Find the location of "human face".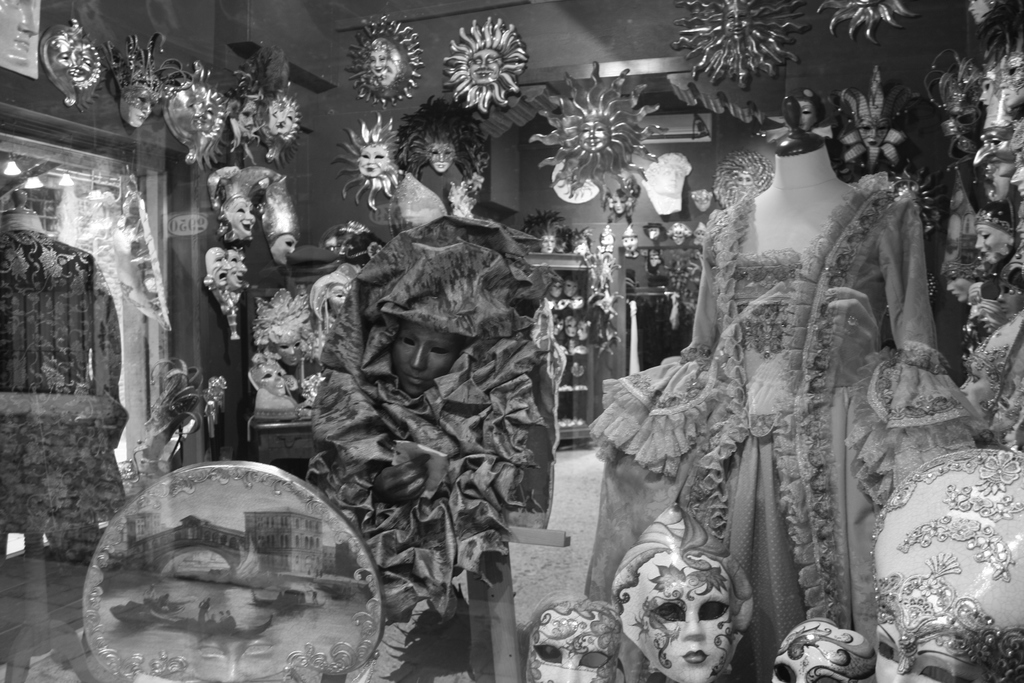
Location: x1=271 y1=232 x2=297 y2=265.
